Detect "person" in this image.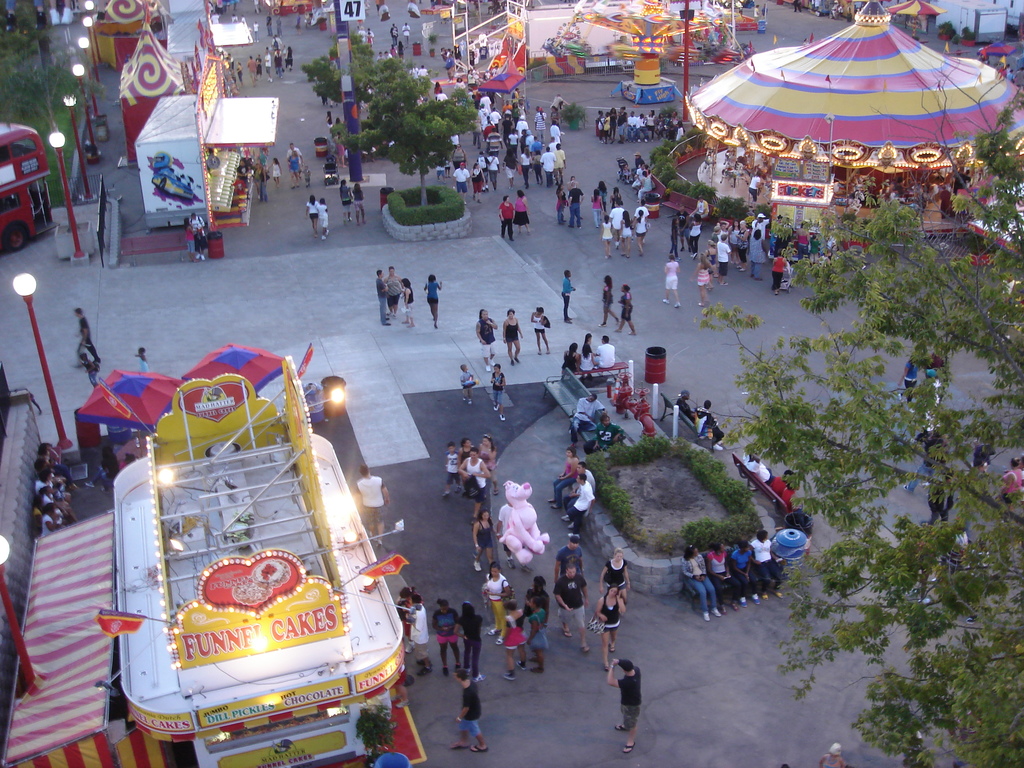
Detection: (580, 330, 597, 376).
